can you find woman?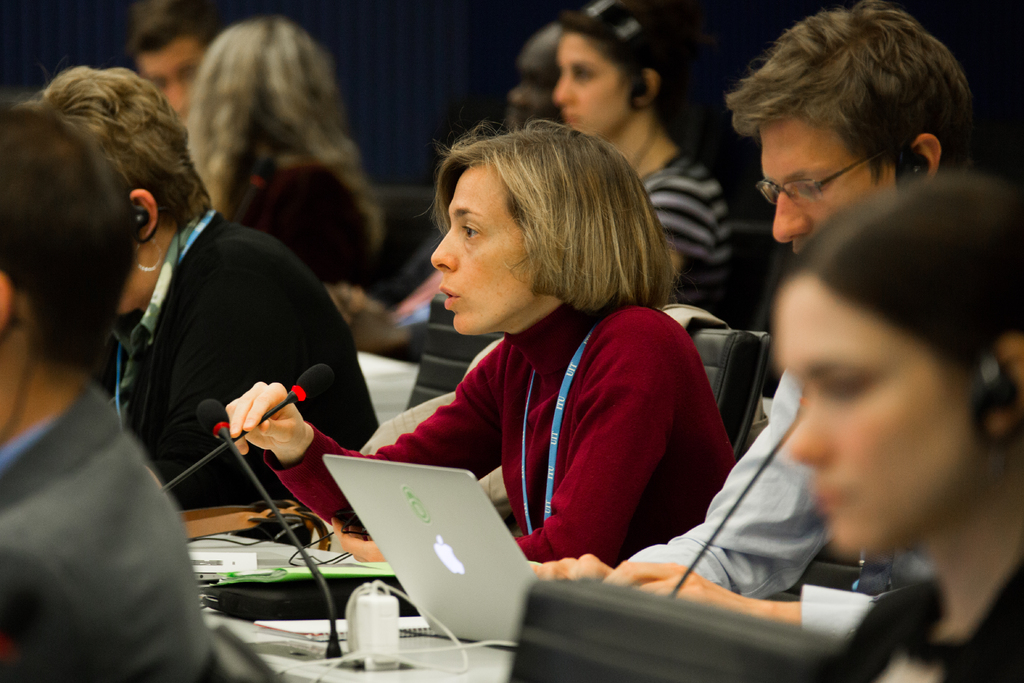
Yes, bounding box: locate(12, 58, 380, 551).
